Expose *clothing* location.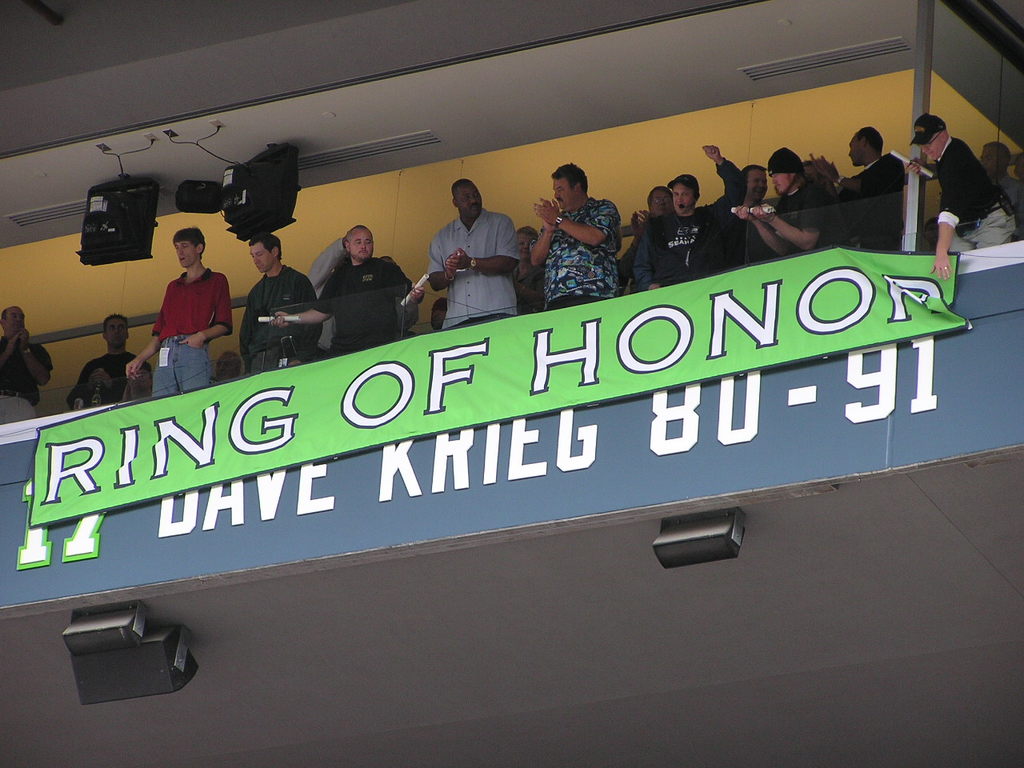
Exposed at x1=153 y1=270 x2=234 y2=398.
